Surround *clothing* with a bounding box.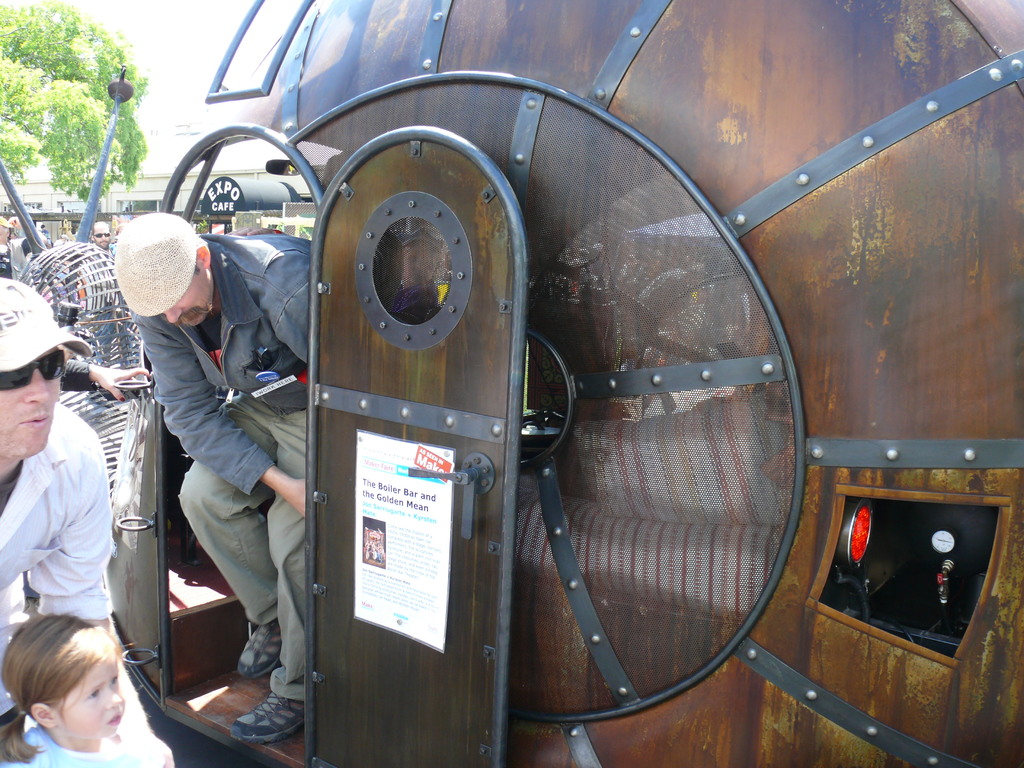
bbox=[0, 403, 109, 717].
